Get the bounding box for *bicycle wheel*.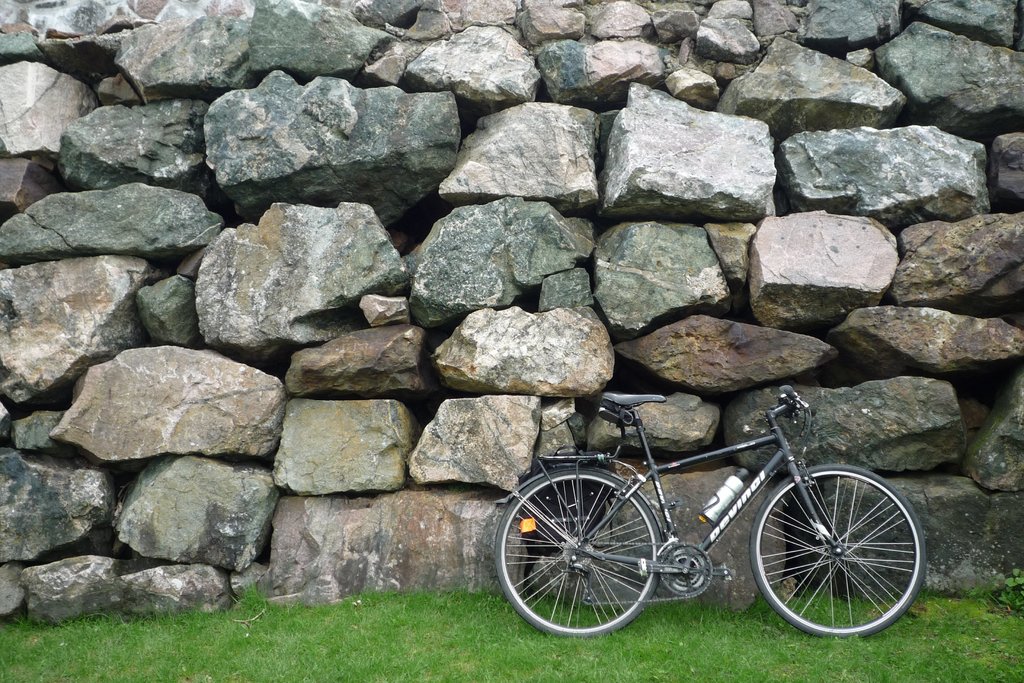
(493, 472, 660, 637).
